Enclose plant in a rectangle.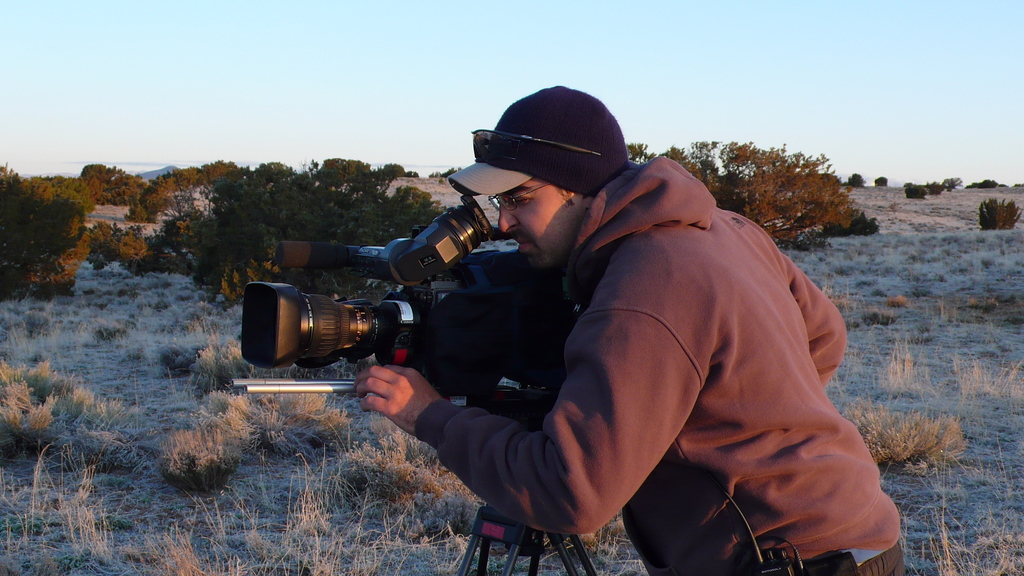
box=[904, 182, 927, 202].
